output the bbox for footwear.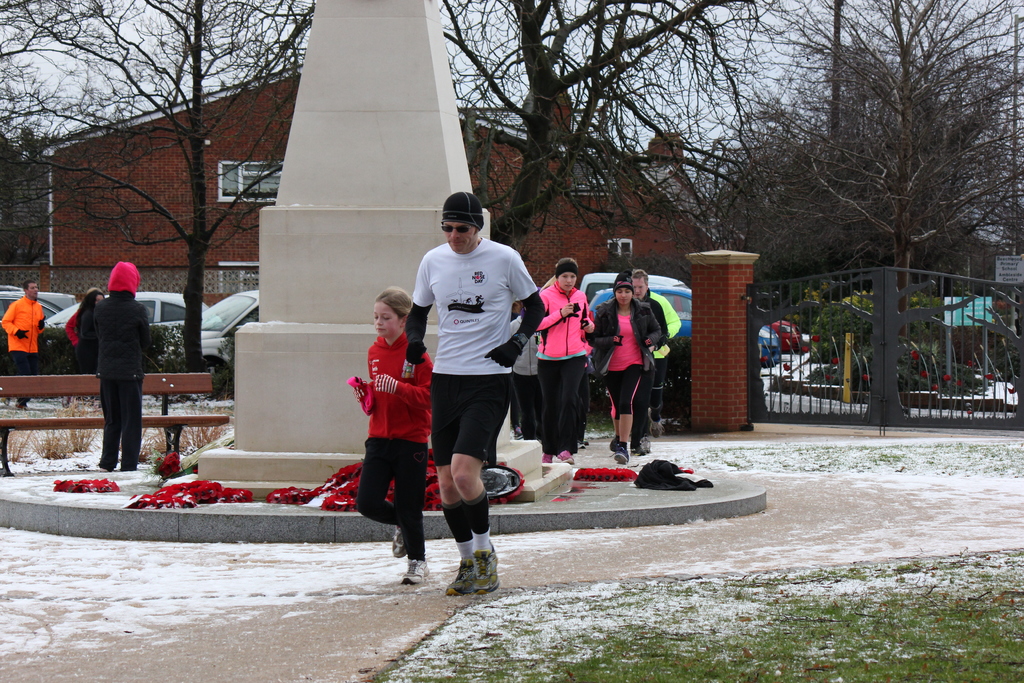
crop(400, 550, 428, 586).
